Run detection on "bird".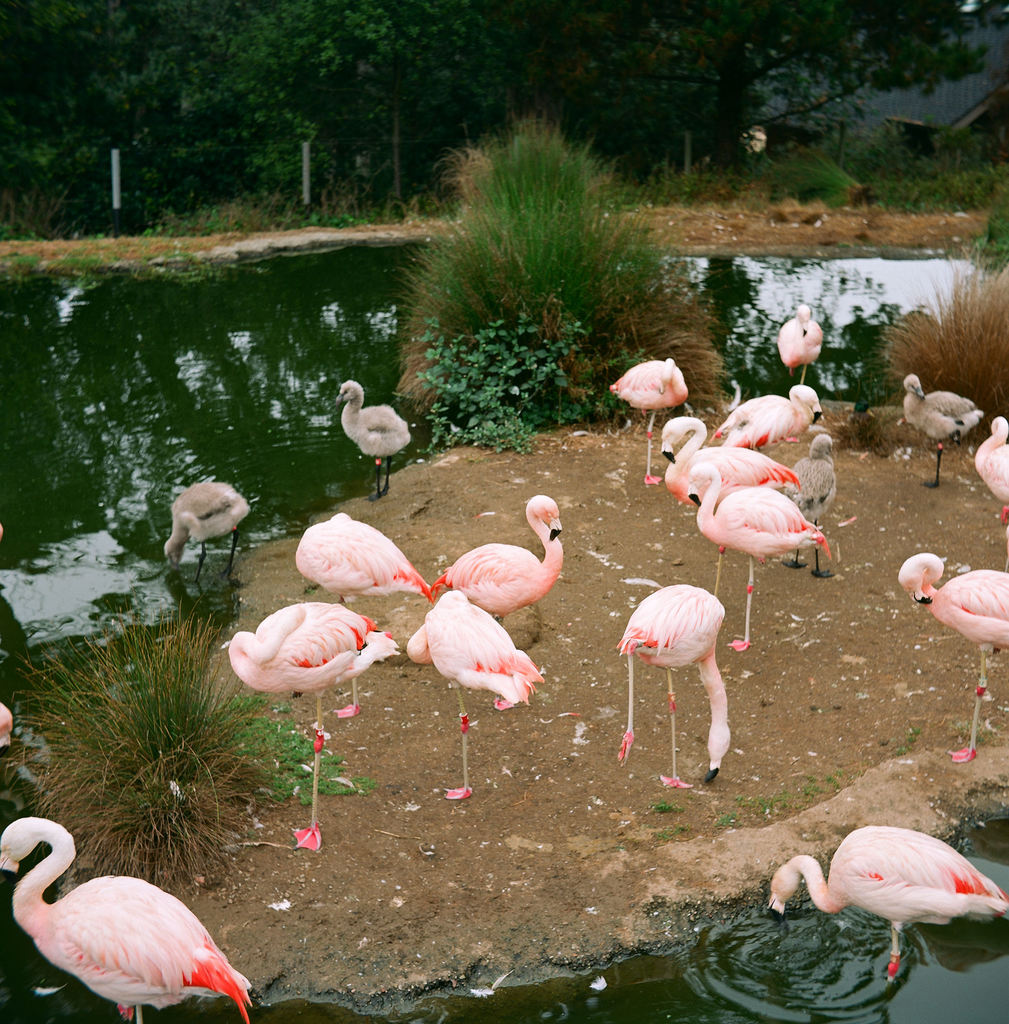
Result: l=0, t=692, r=22, b=764.
